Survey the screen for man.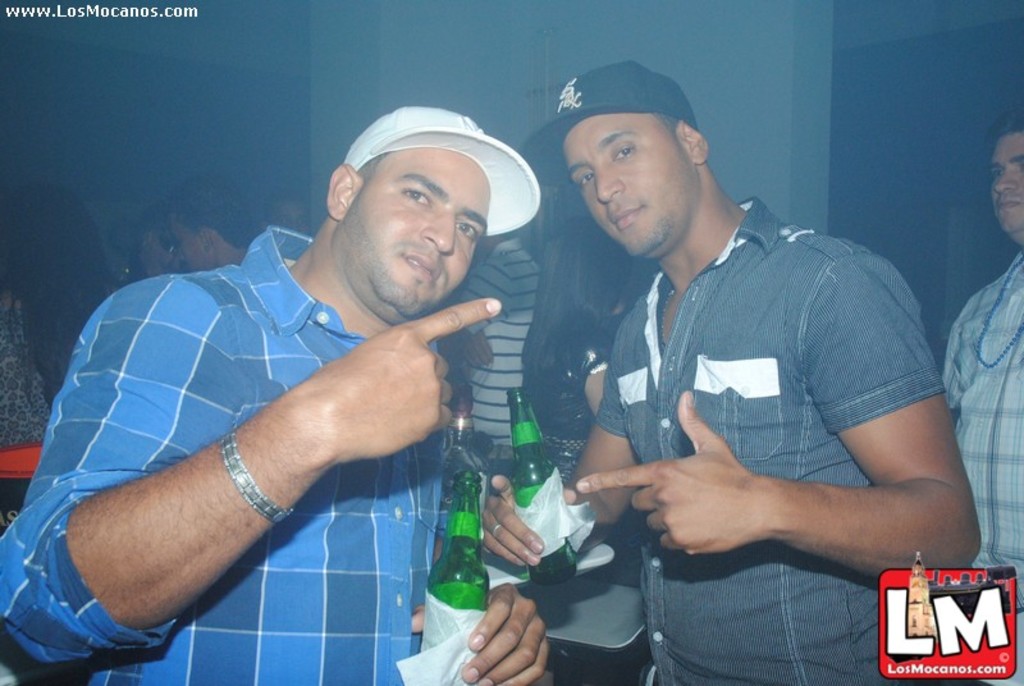
Survey found: detection(435, 227, 553, 452).
